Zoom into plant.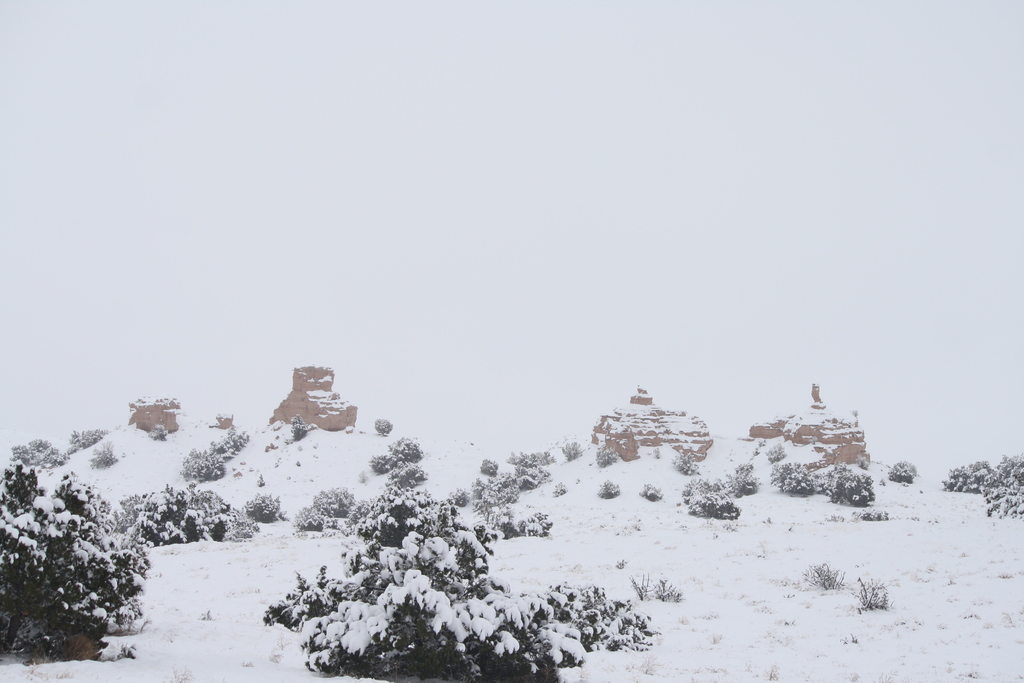
Zoom target: <region>299, 482, 360, 536</region>.
